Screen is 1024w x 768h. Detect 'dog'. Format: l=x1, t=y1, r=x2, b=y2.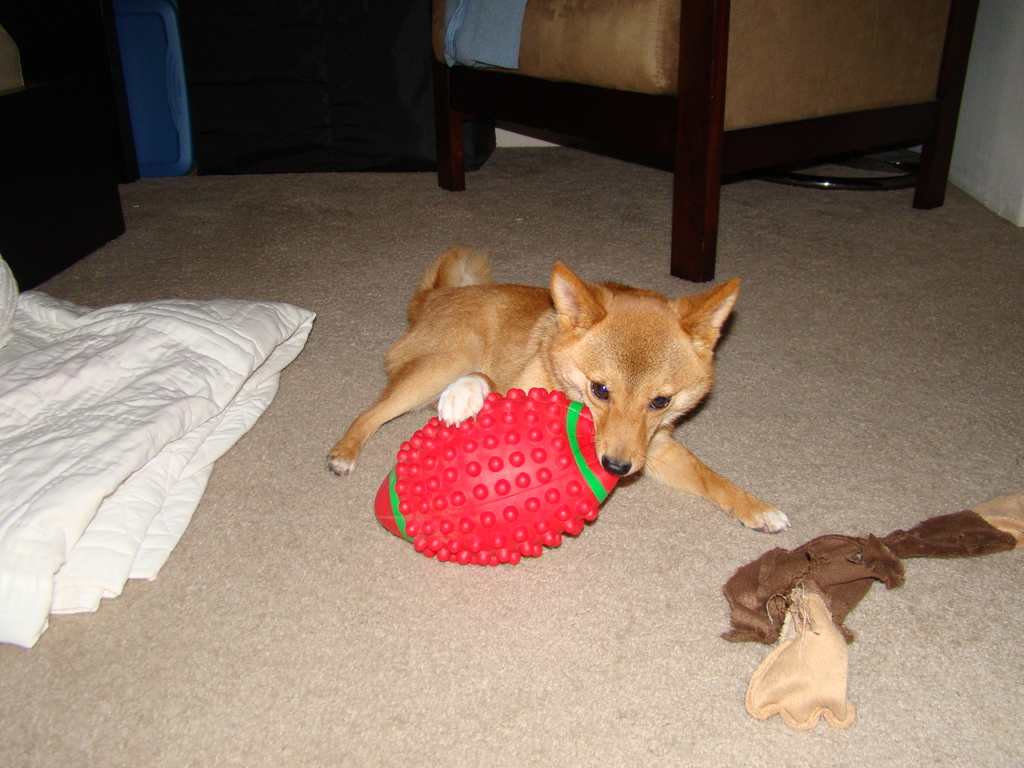
l=324, t=245, r=794, b=531.
